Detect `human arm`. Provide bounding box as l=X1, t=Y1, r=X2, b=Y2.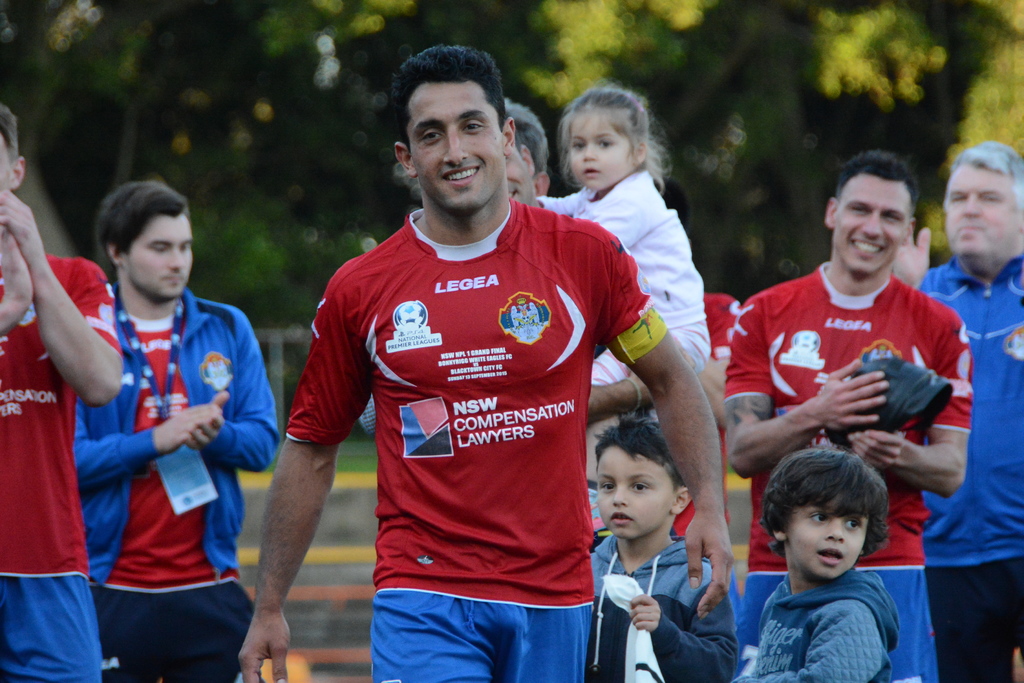
l=564, t=195, r=652, b=252.
